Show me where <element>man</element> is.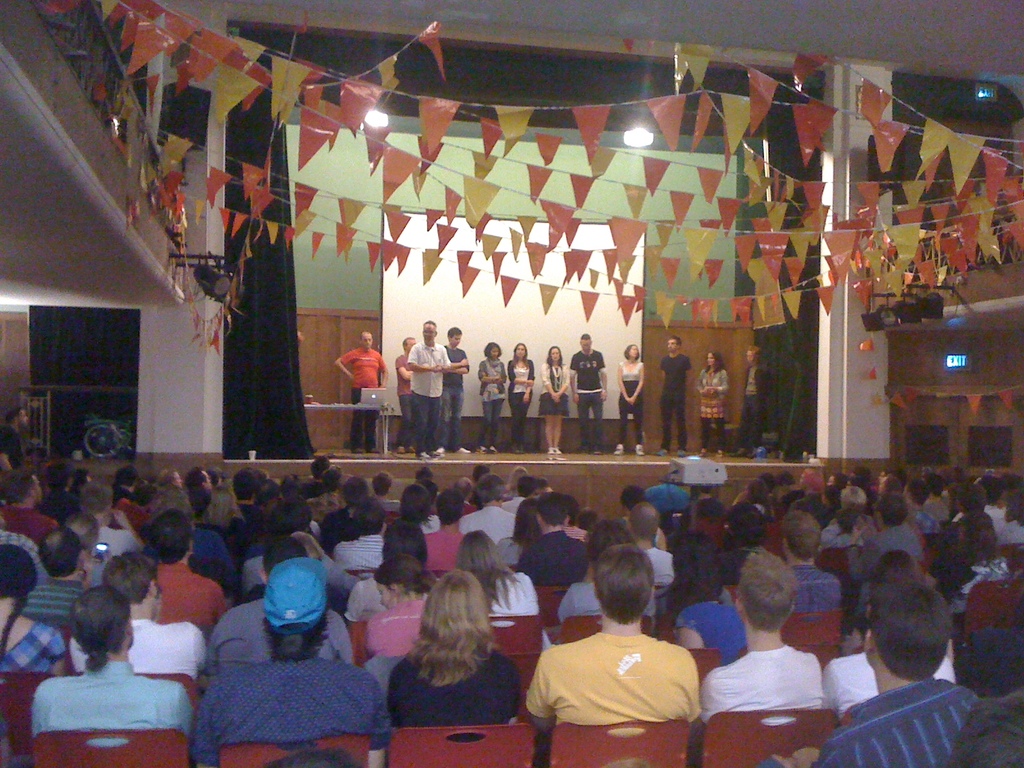
<element>man</element> is at x1=653 y1=332 x2=694 y2=458.
